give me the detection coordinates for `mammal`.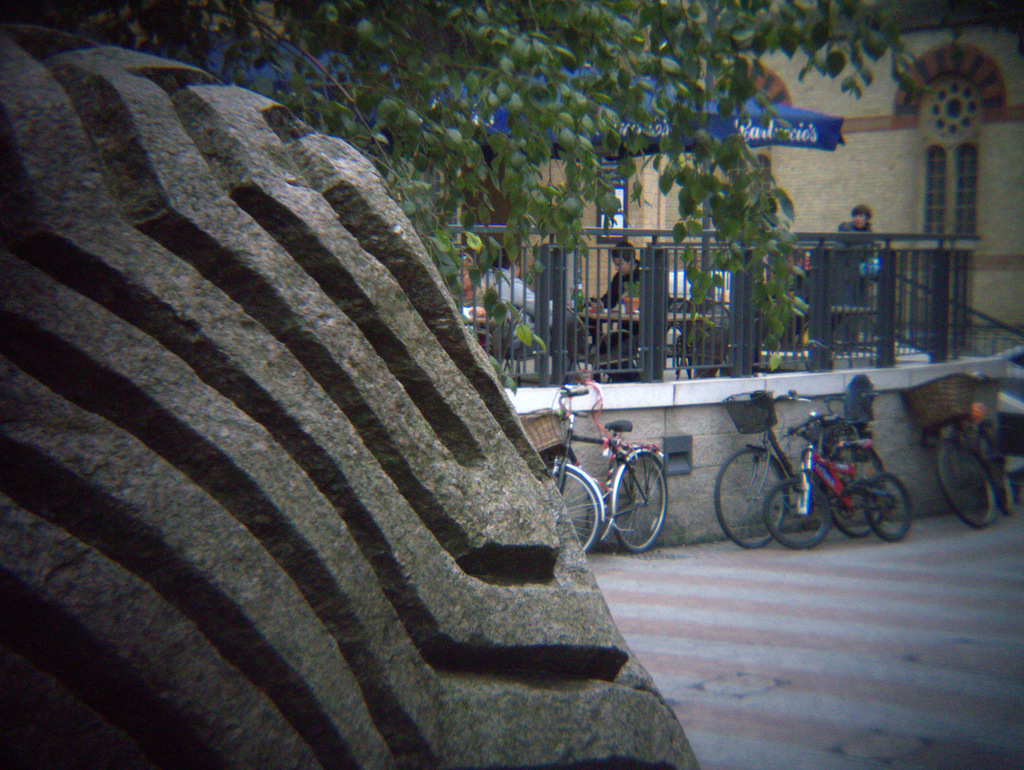
(590, 245, 652, 343).
